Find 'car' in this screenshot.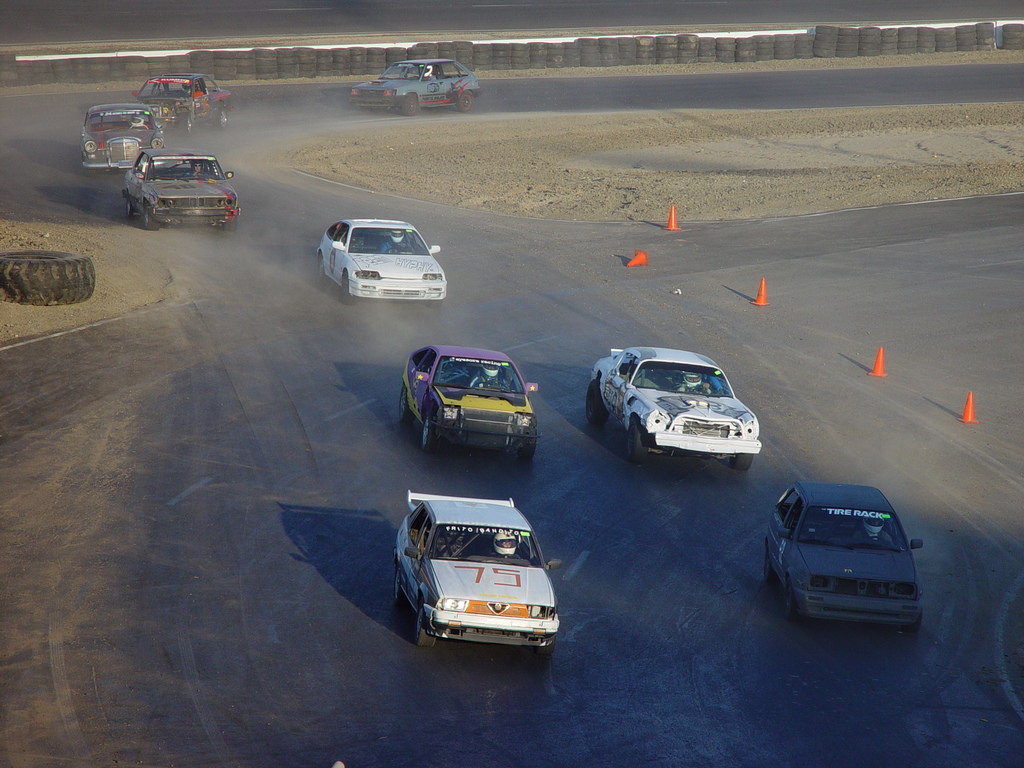
The bounding box for 'car' is bbox=[389, 484, 561, 668].
